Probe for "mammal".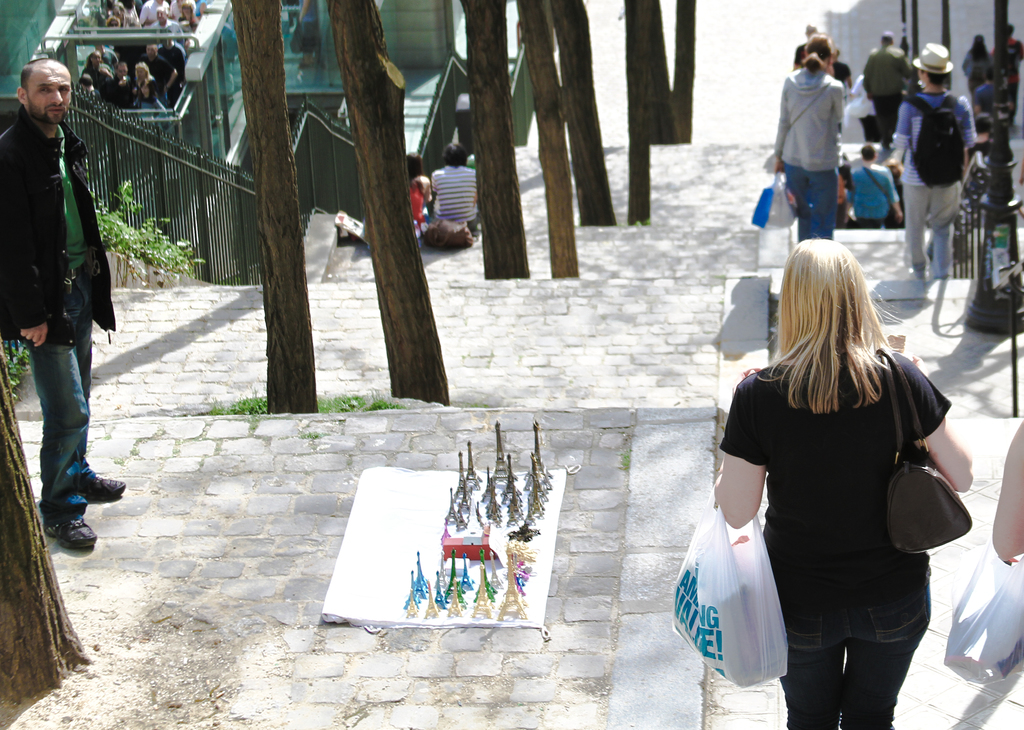
Probe result: [0,57,130,551].
